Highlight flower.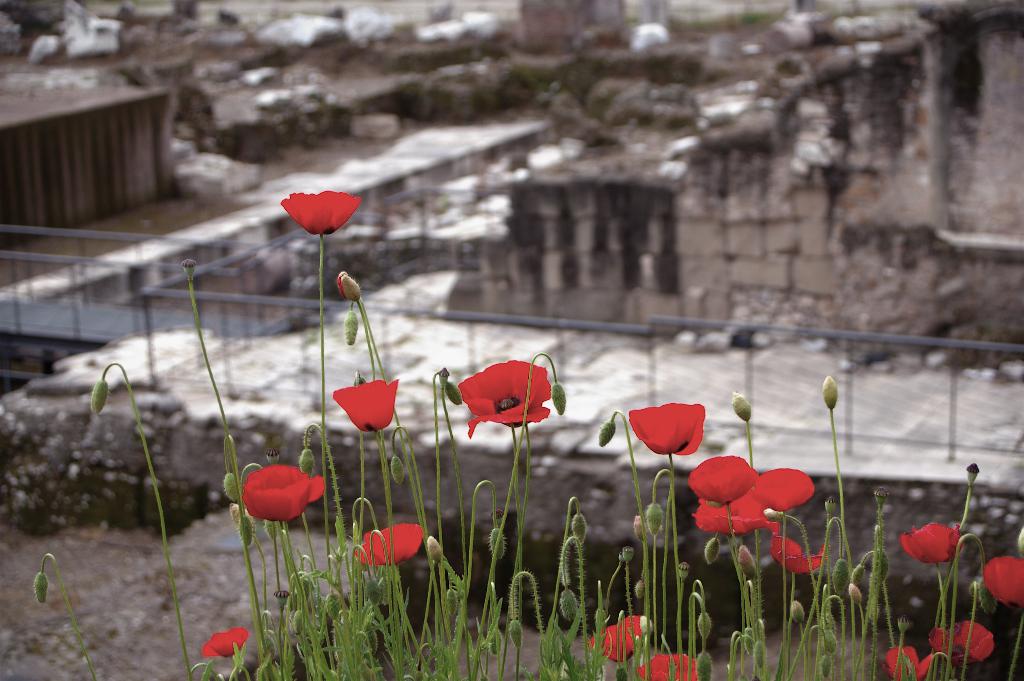
Highlighted region: bbox(323, 372, 402, 434).
